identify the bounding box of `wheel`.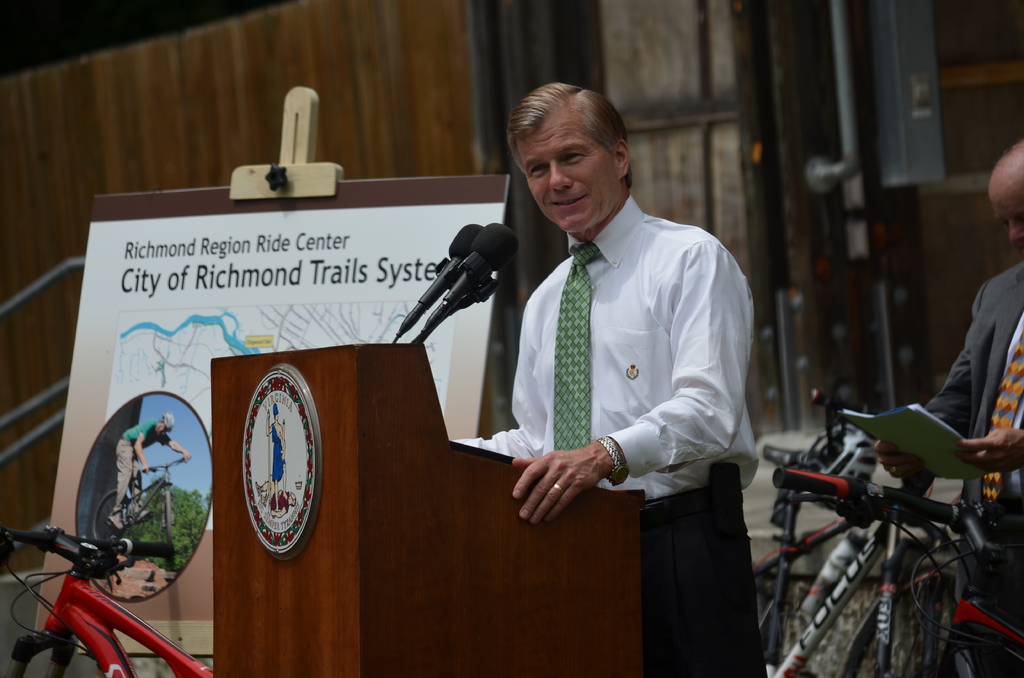
select_region(163, 492, 172, 545).
